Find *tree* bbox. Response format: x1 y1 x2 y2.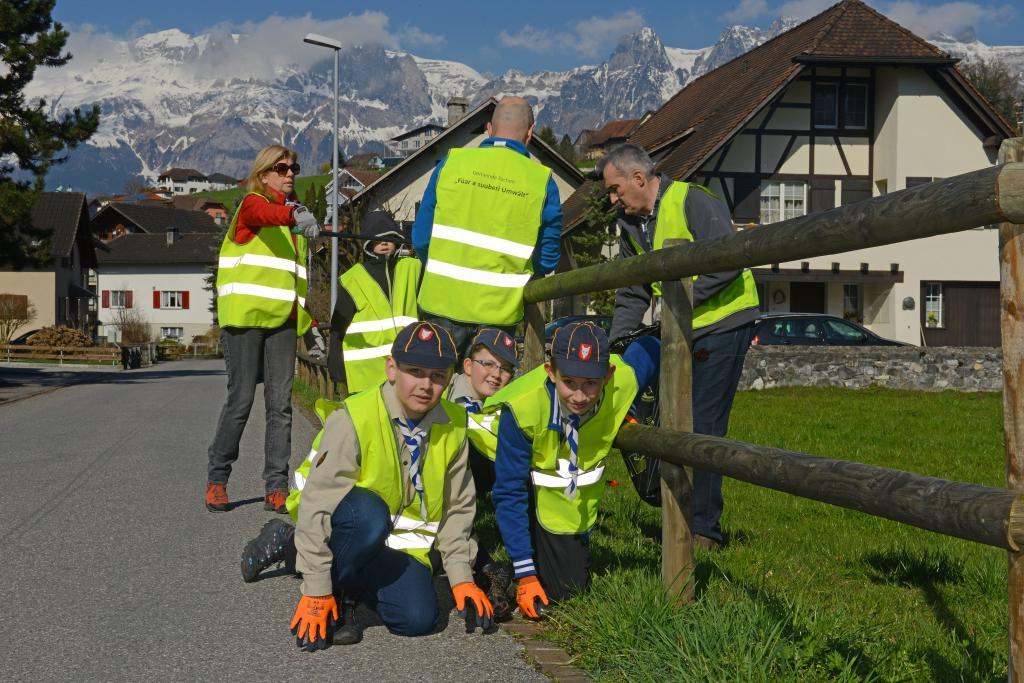
198 253 241 320.
